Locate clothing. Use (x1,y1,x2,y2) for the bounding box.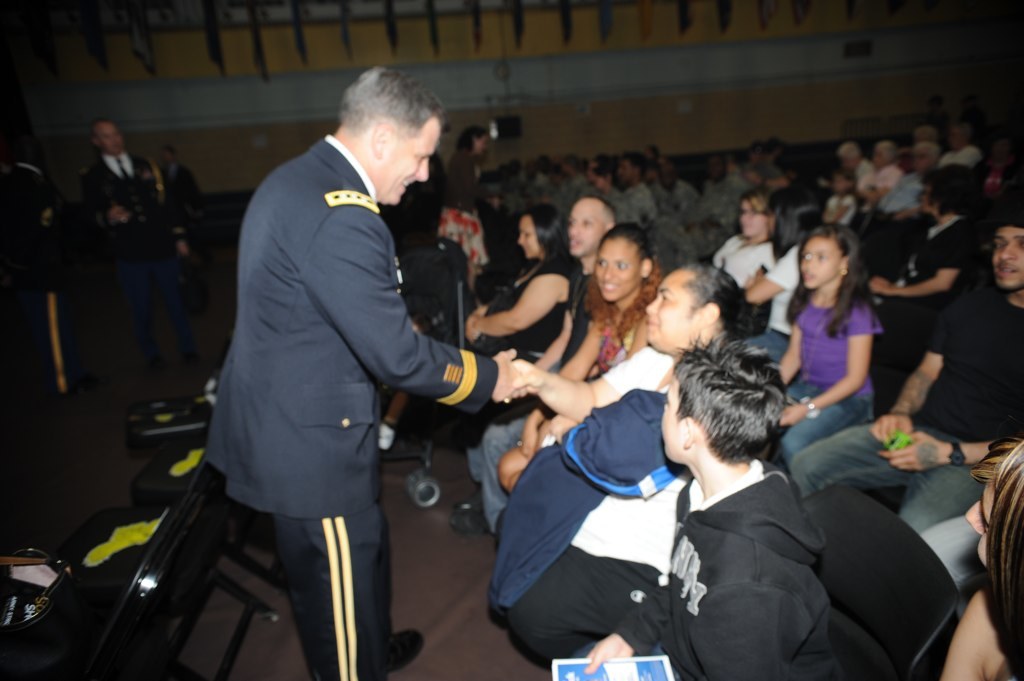
(700,173,758,229).
